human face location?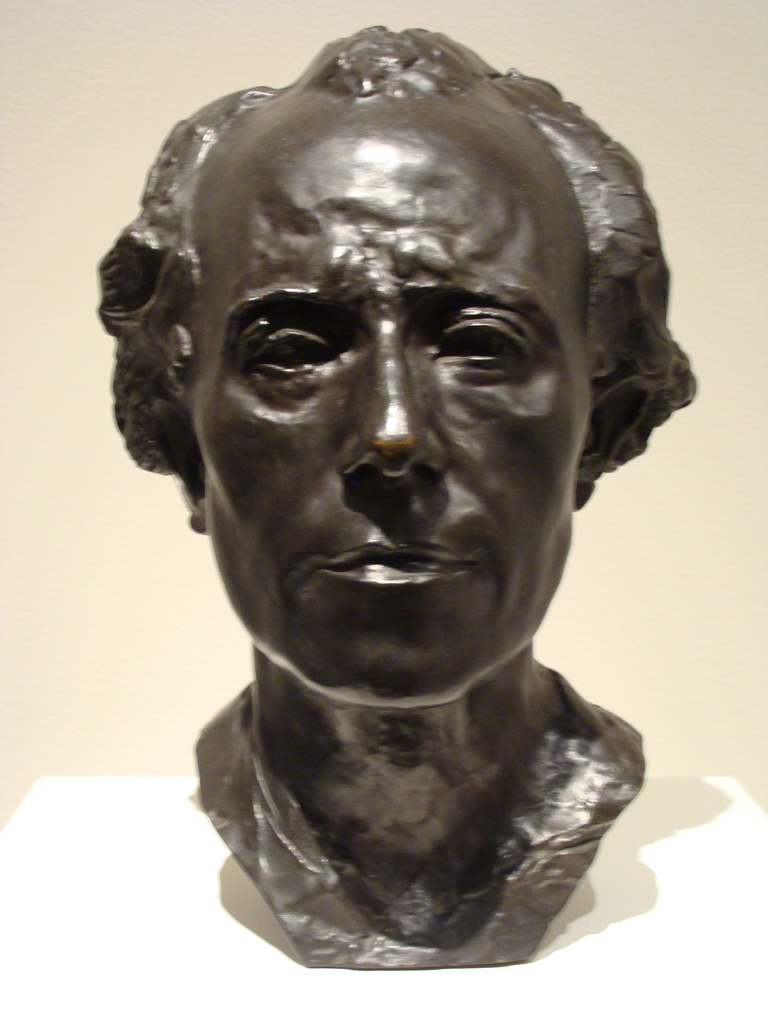
l=193, t=100, r=596, b=703
